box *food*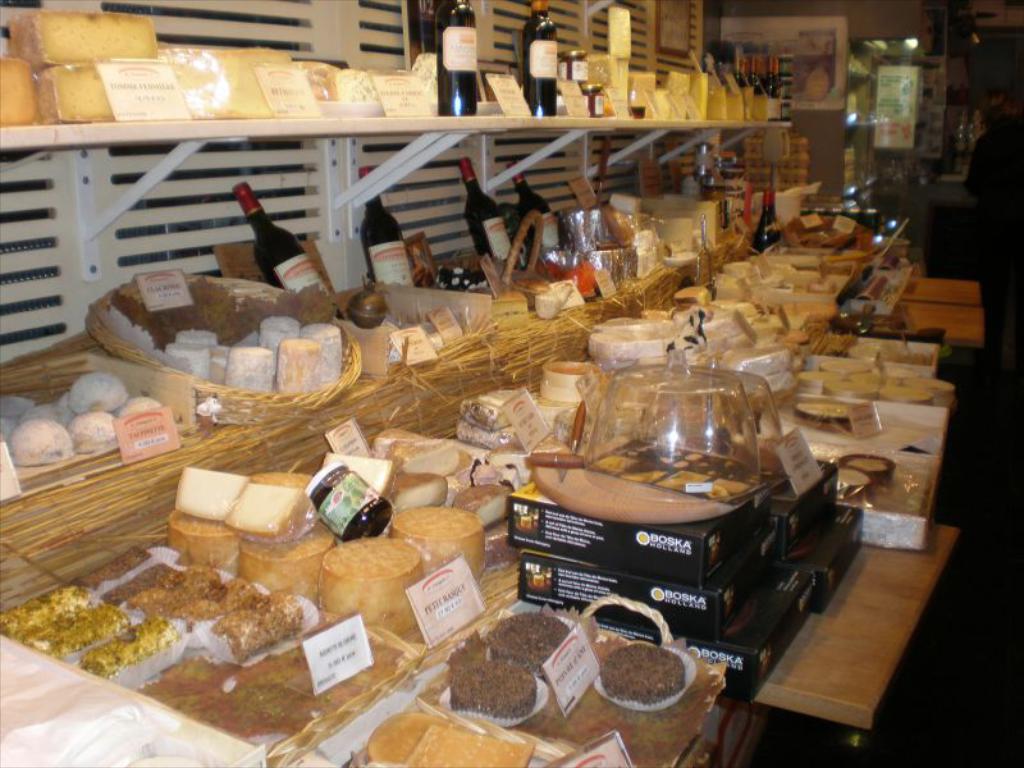
Rect(595, 640, 689, 704)
